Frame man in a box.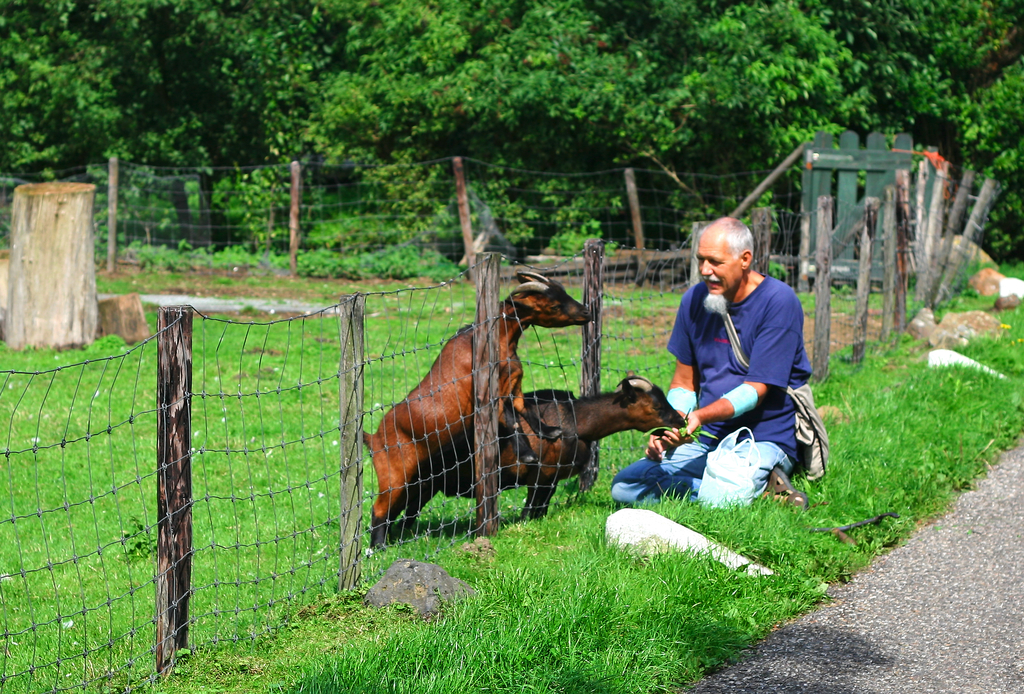
(589, 232, 809, 519).
